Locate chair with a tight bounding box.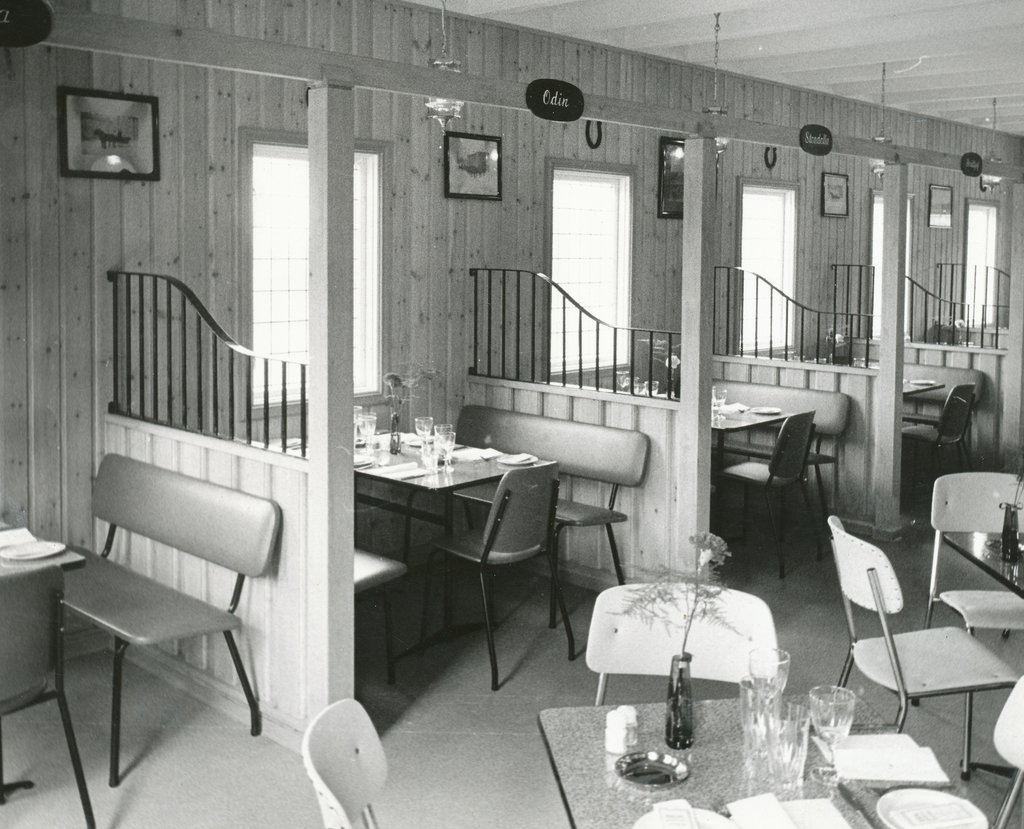
(left=0, top=559, right=95, bottom=828).
